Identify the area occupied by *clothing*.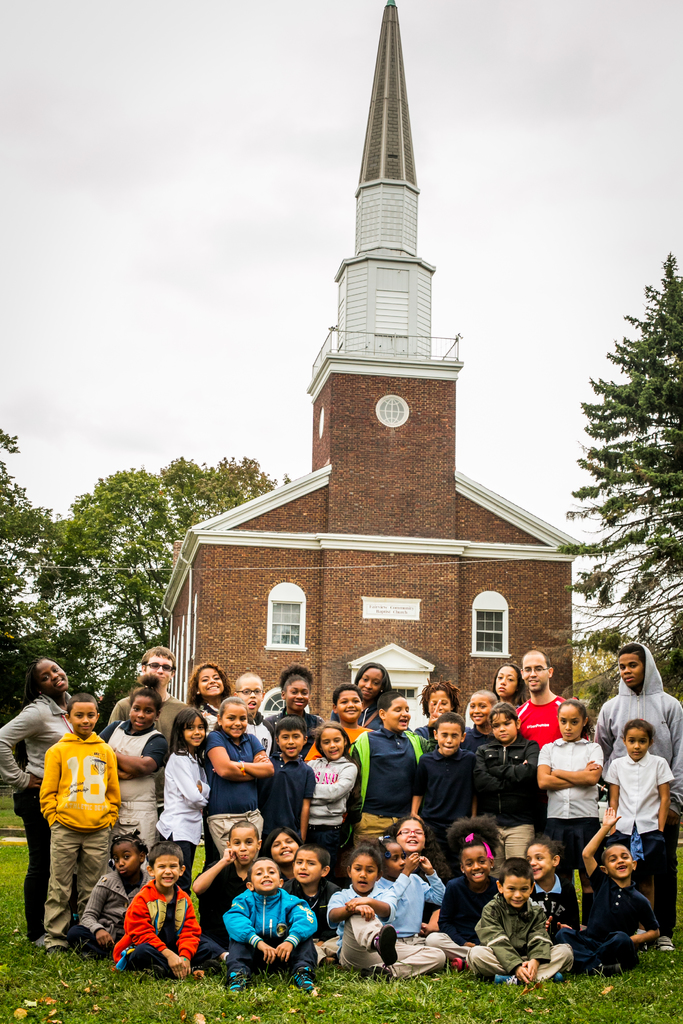
Area: select_region(156, 746, 215, 860).
